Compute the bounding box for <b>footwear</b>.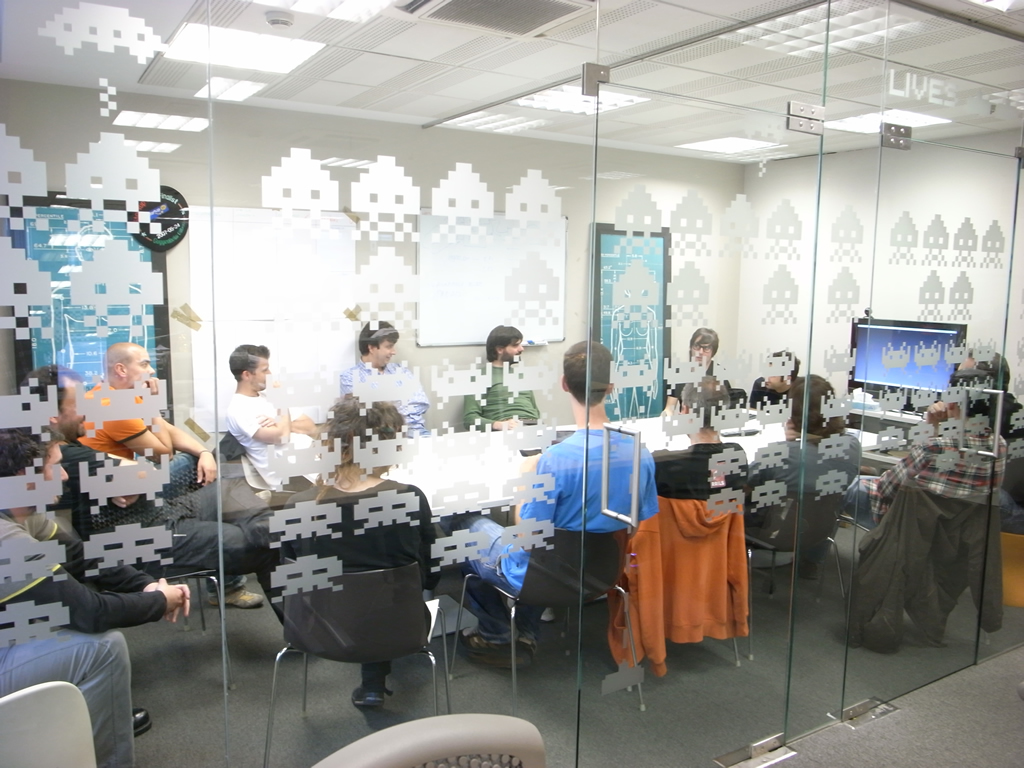
x1=352 y1=686 x2=387 y2=706.
